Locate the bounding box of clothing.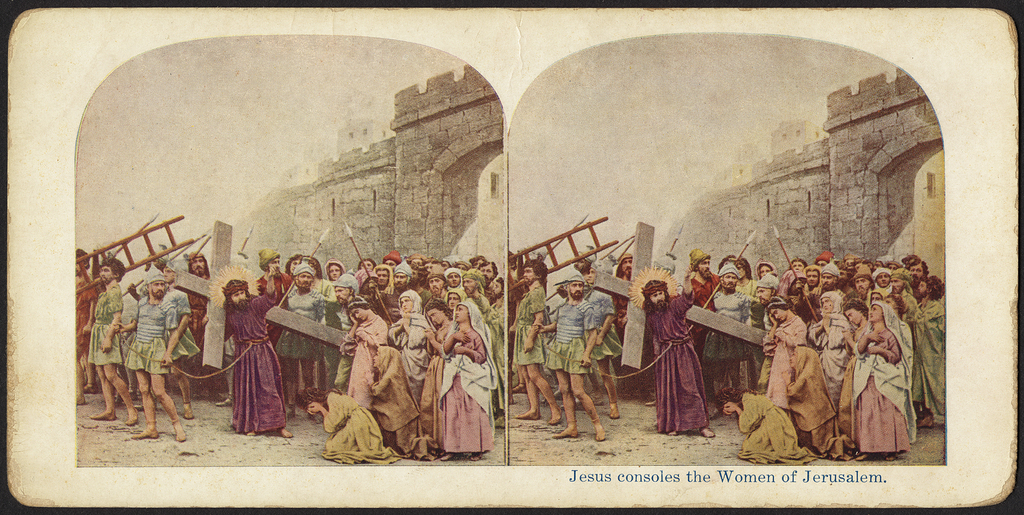
Bounding box: (693, 275, 722, 348).
